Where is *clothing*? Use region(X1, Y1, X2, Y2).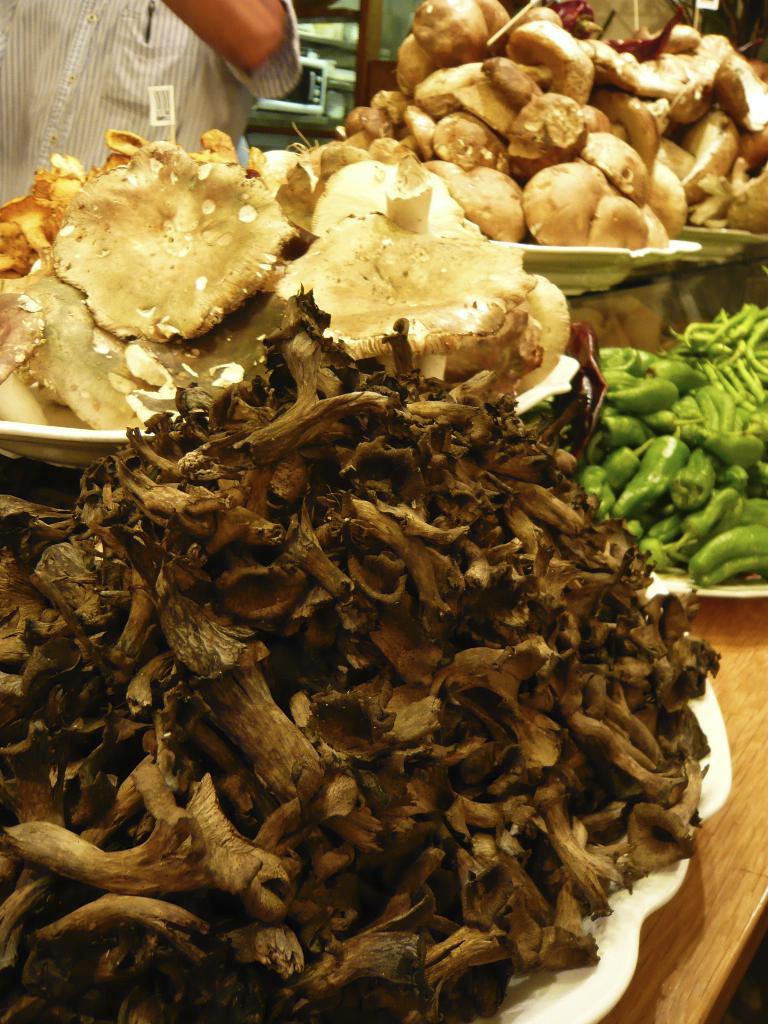
region(0, 0, 300, 197).
